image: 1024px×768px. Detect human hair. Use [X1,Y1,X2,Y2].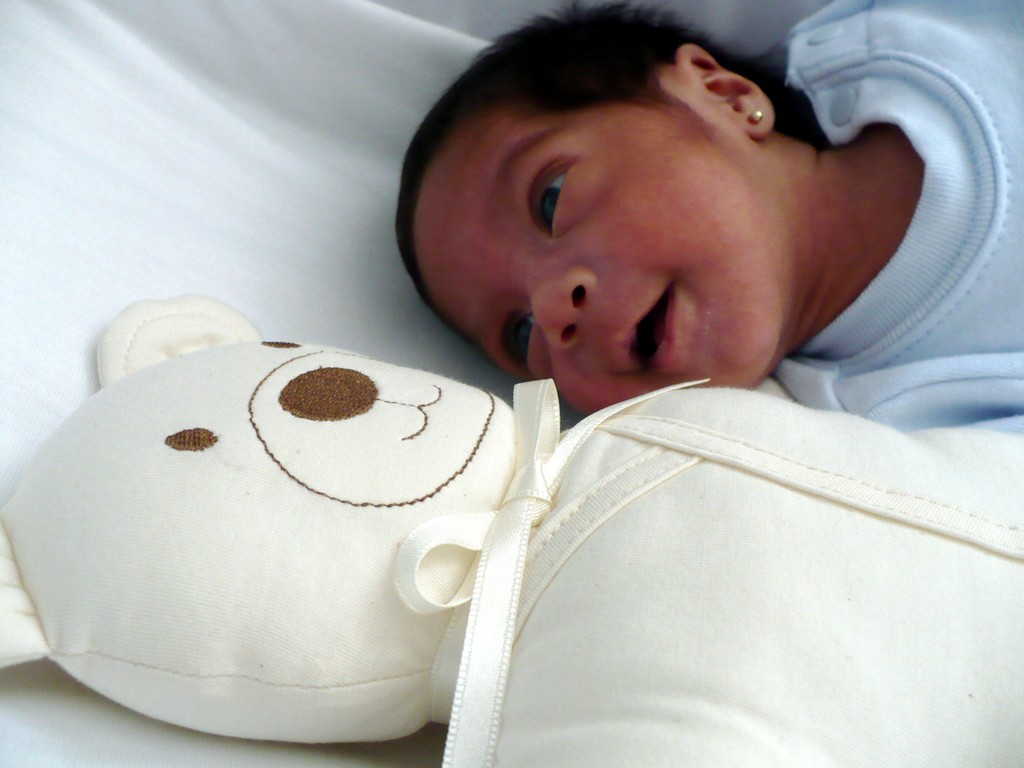
[385,0,825,333].
